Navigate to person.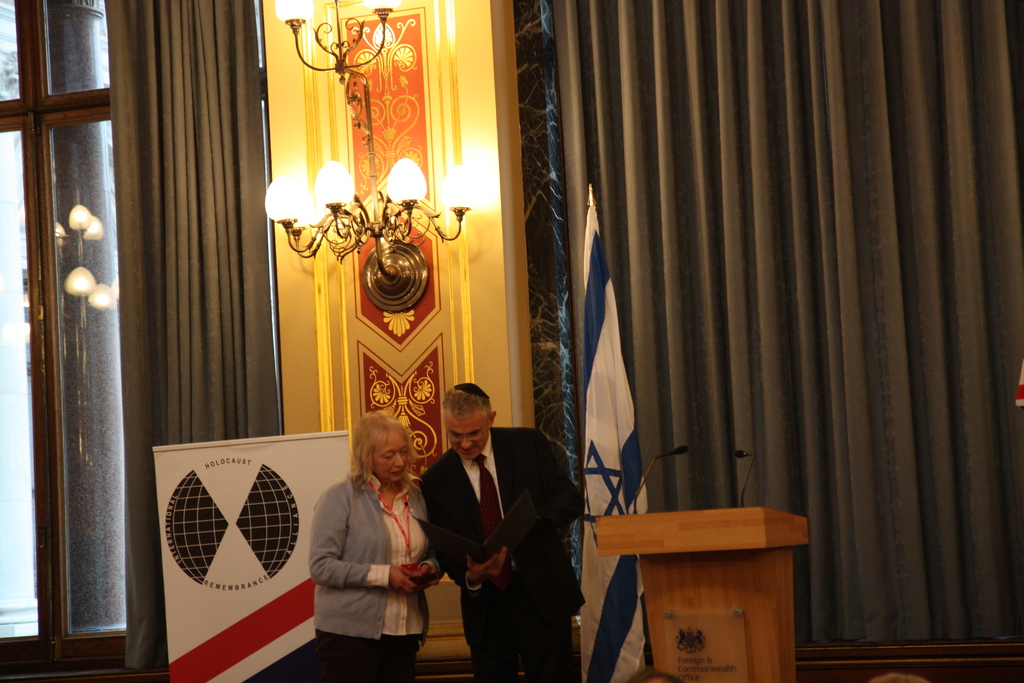
Navigation target: <box>420,382,595,682</box>.
